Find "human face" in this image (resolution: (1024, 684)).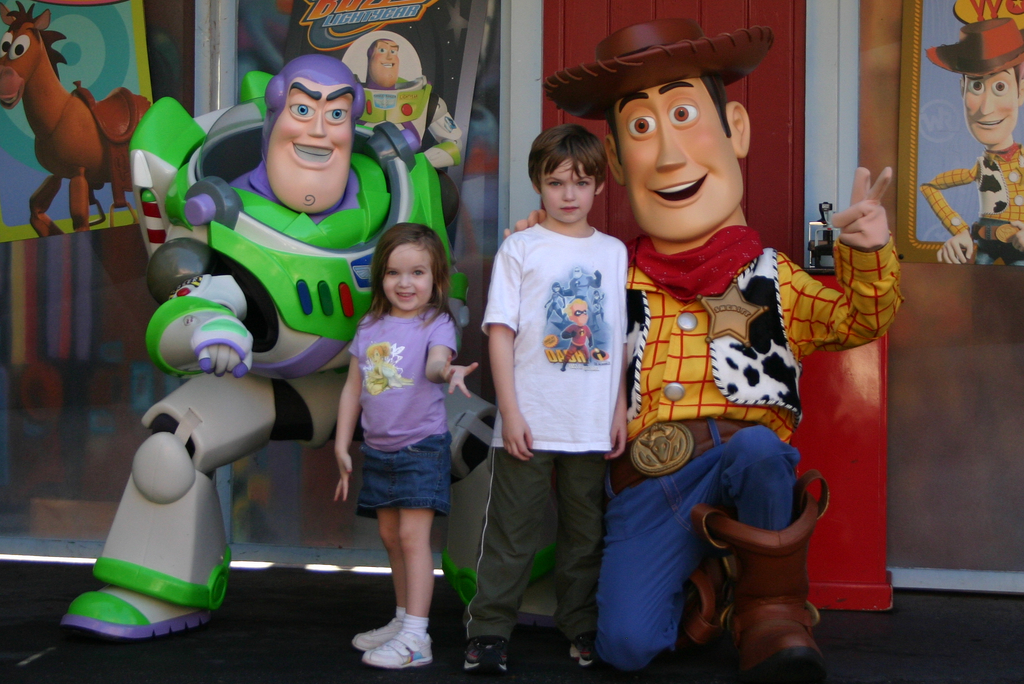
l=541, t=162, r=604, b=221.
